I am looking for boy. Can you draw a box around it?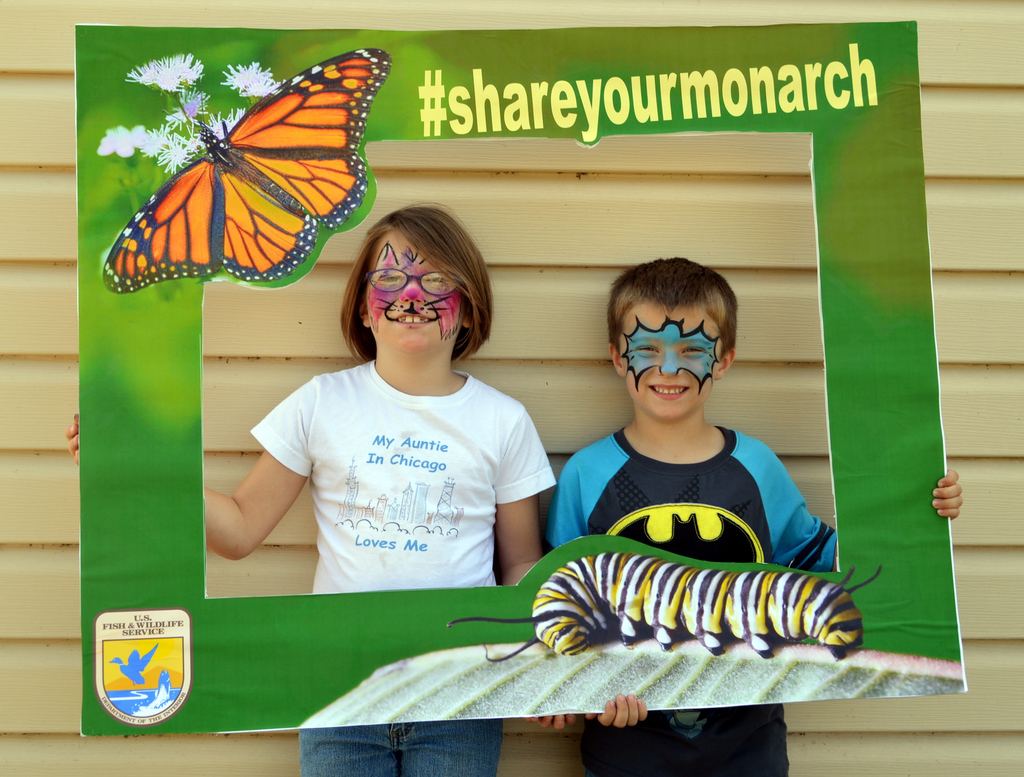
Sure, the bounding box is x1=544, y1=258, x2=963, y2=776.
